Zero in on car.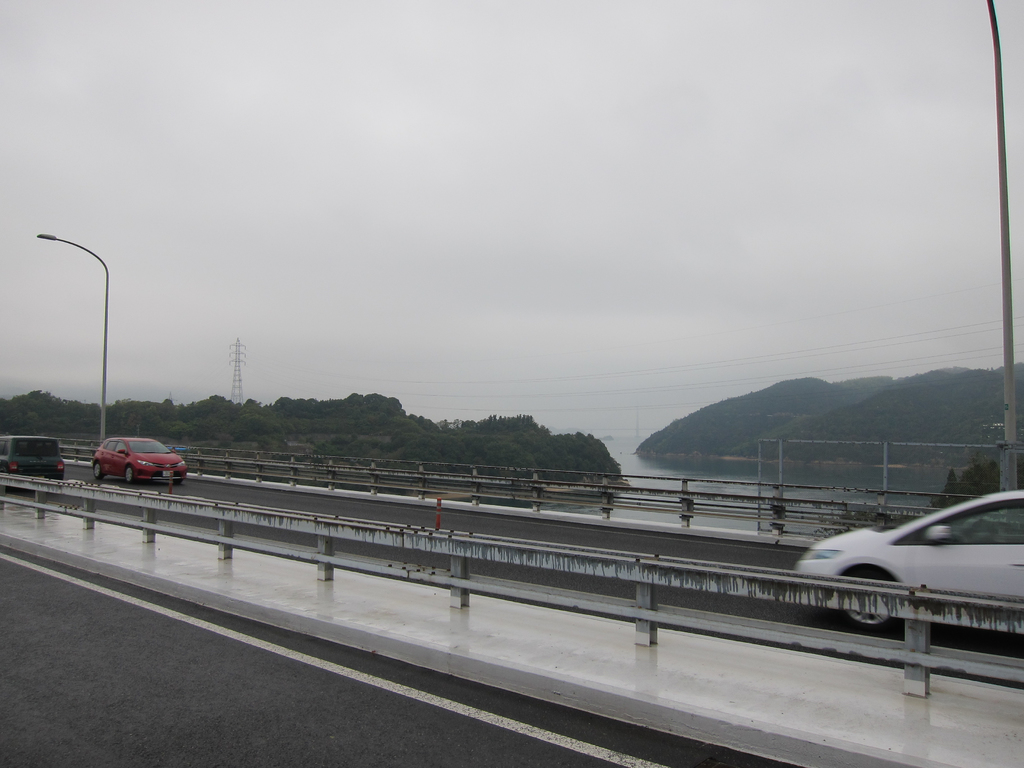
Zeroed in: [left=795, top=487, right=1023, bottom=658].
